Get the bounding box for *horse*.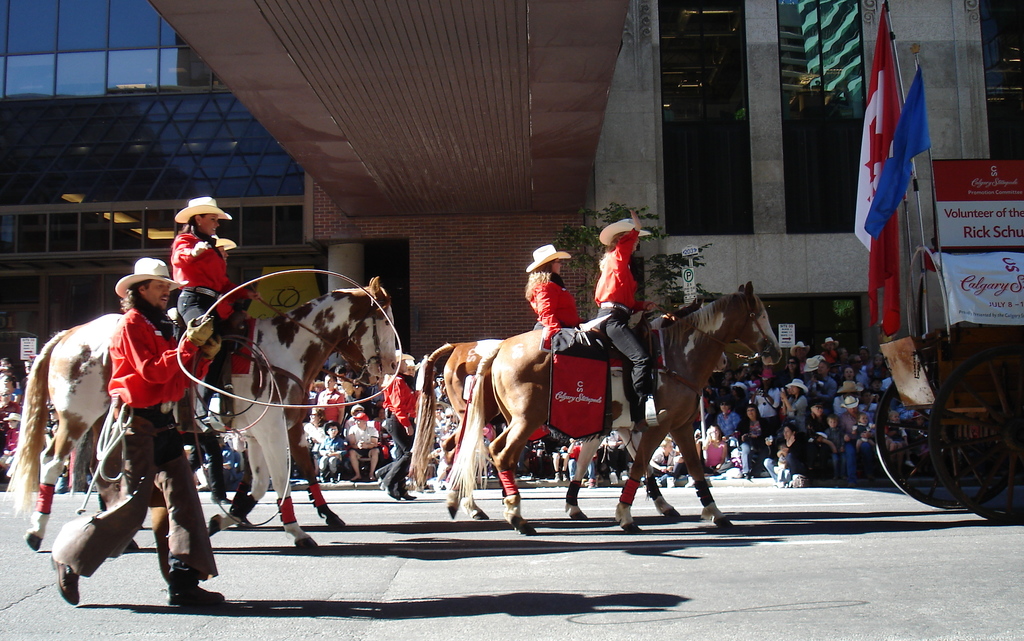
box(8, 272, 397, 555).
